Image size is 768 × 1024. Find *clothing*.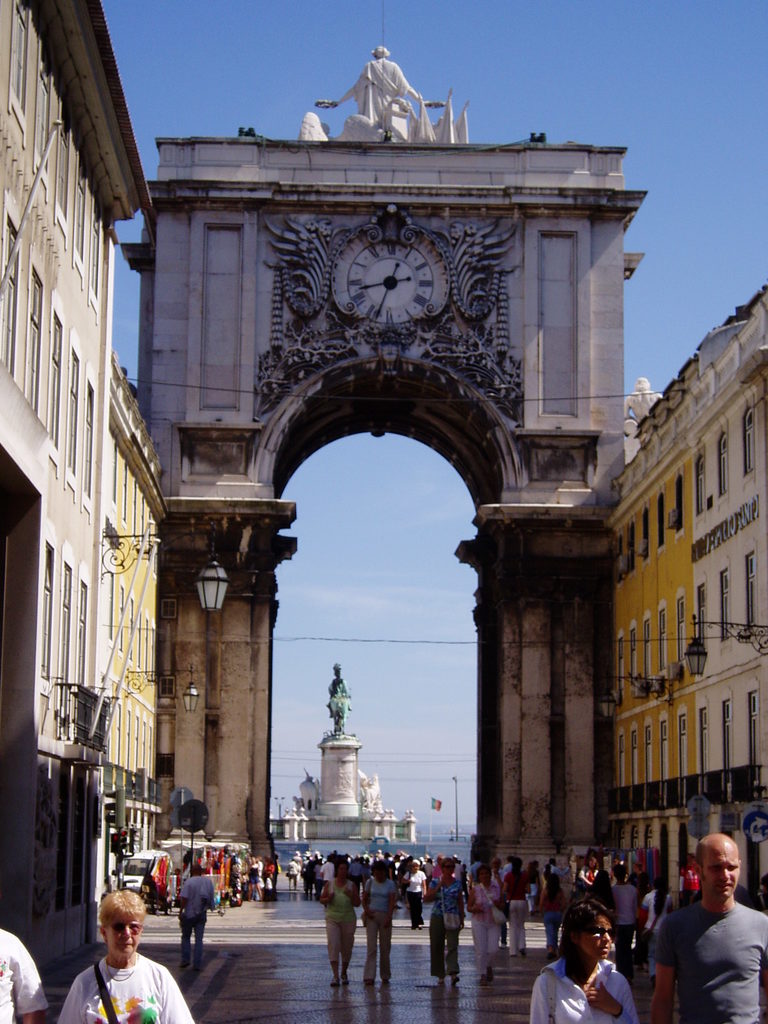
[left=579, top=865, right=598, bottom=891].
